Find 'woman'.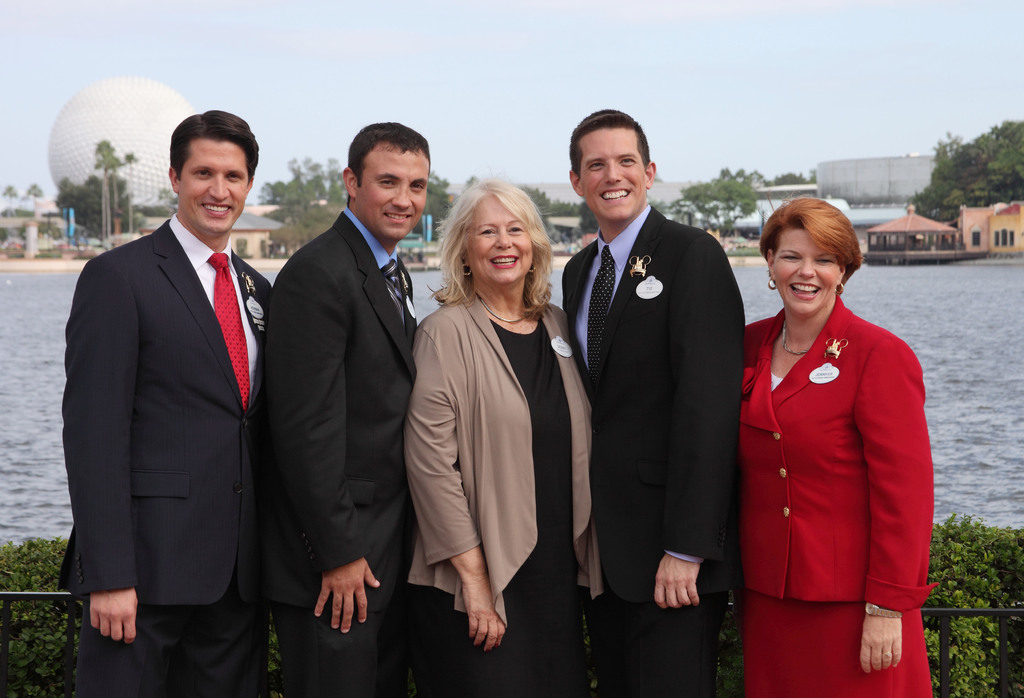
740/193/944/697.
